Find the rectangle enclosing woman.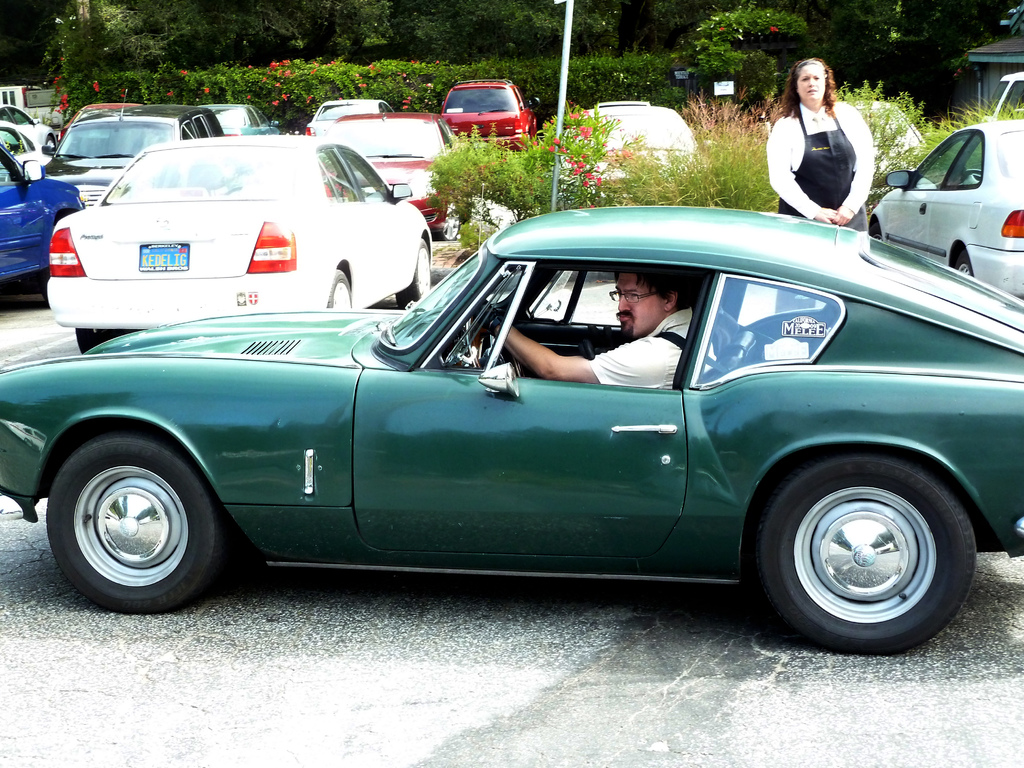
bbox=[760, 53, 887, 229].
